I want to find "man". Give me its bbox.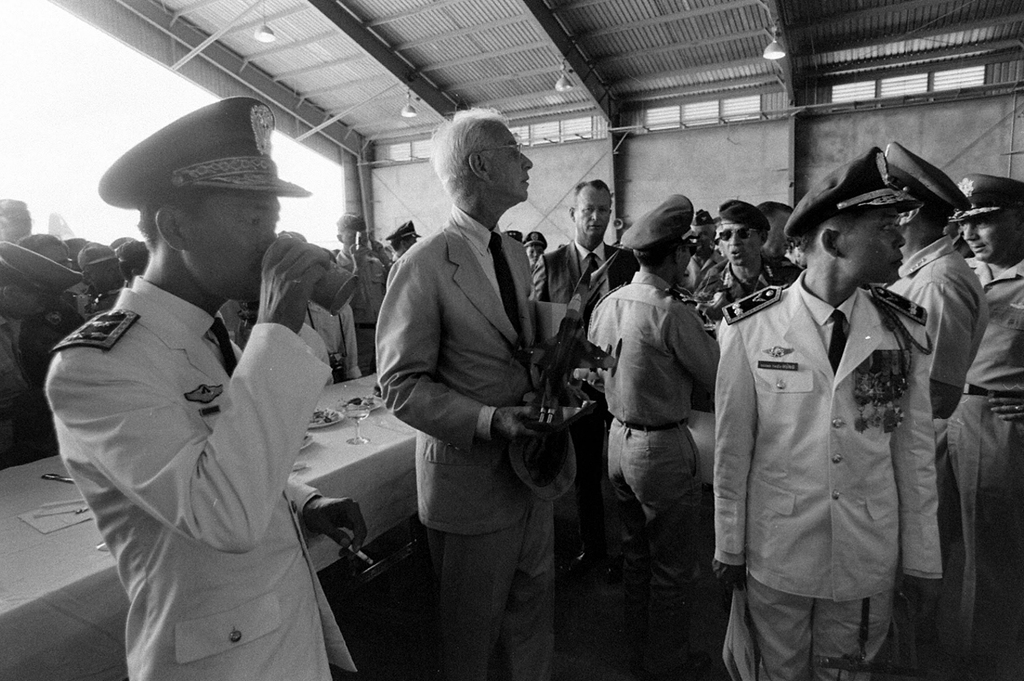
rect(881, 138, 991, 430).
